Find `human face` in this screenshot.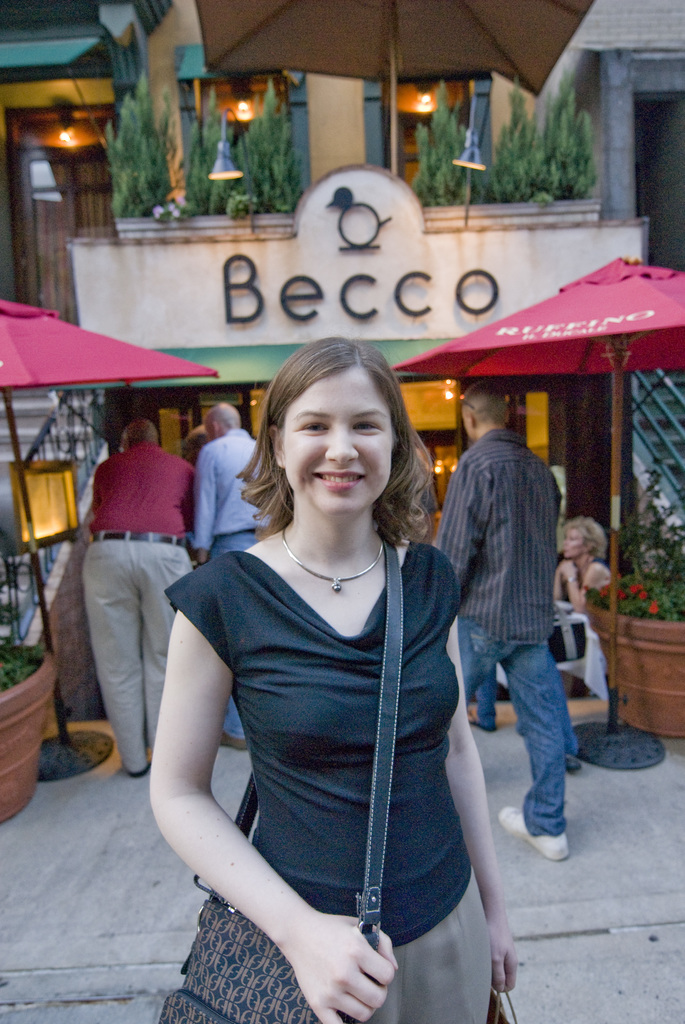
The bounding box for `human face` is {"left": 274, "top": 362, "right": 398, "bottom": 514}.
